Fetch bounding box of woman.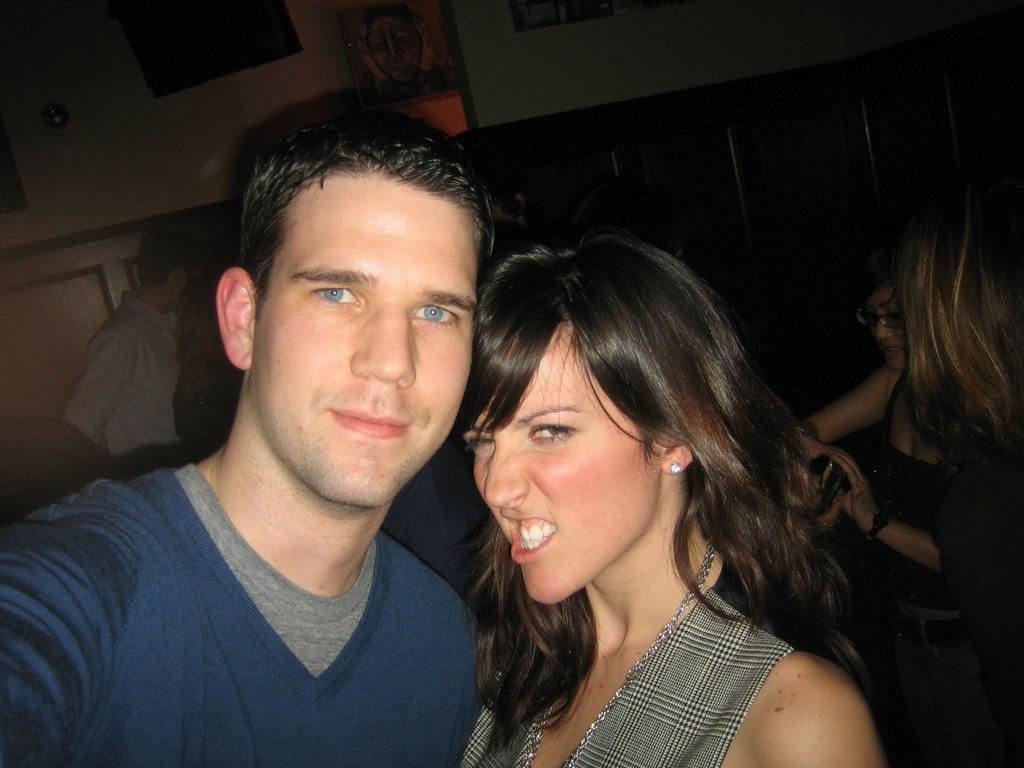
Bbox: x1=446, y1=240, x2=865, y2=767.
